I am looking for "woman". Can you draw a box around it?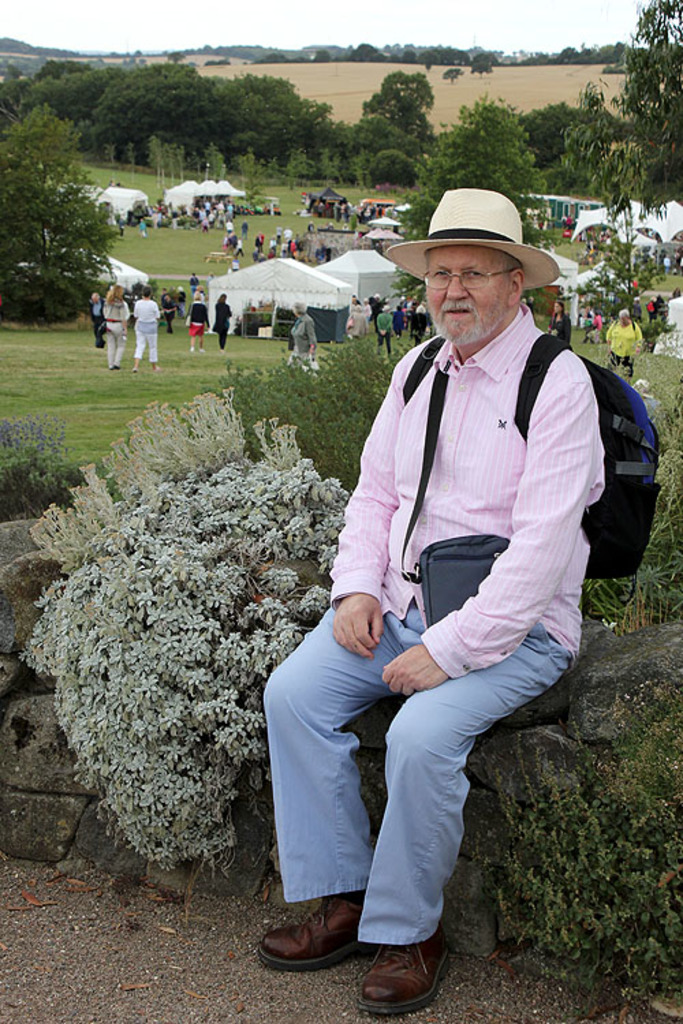
Sure, the bounding box is x1=100 y1=287 x2=131 y2=370.
